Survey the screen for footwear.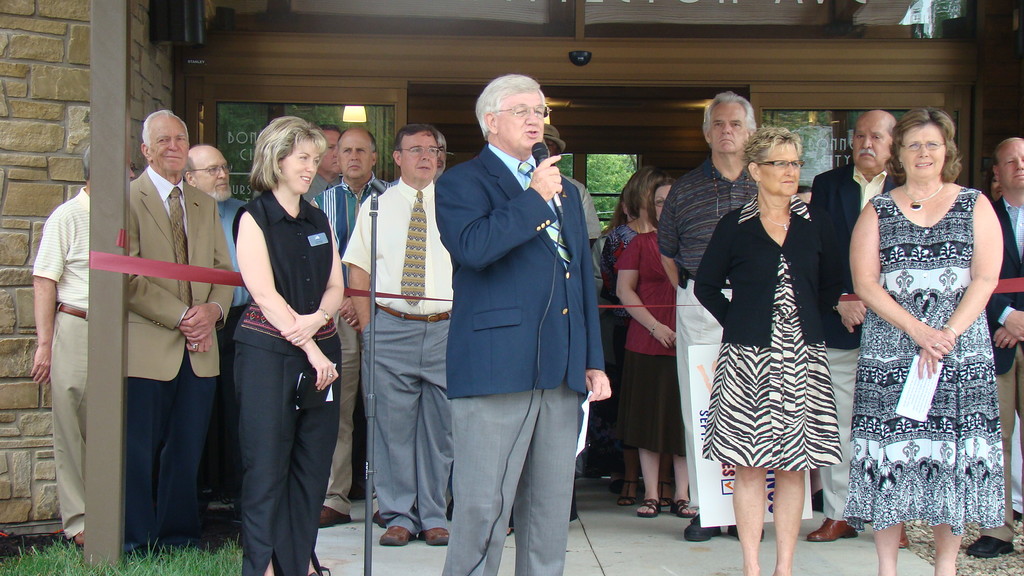
Survey found: 900, 518, 910, 548.
